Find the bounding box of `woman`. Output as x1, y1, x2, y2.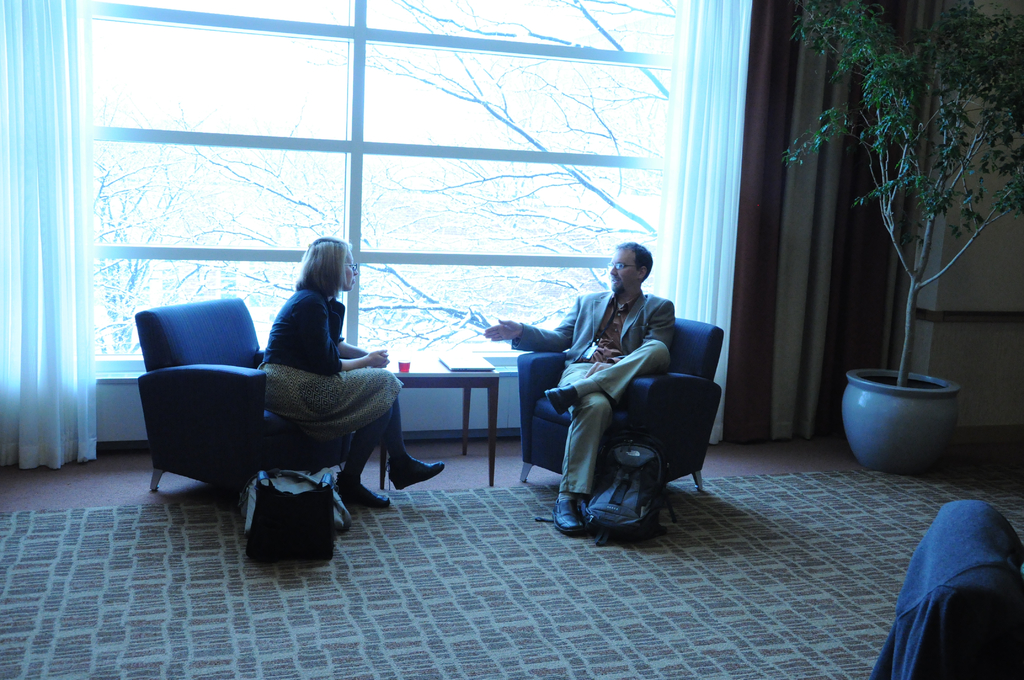
248, 228, 395, 498.
